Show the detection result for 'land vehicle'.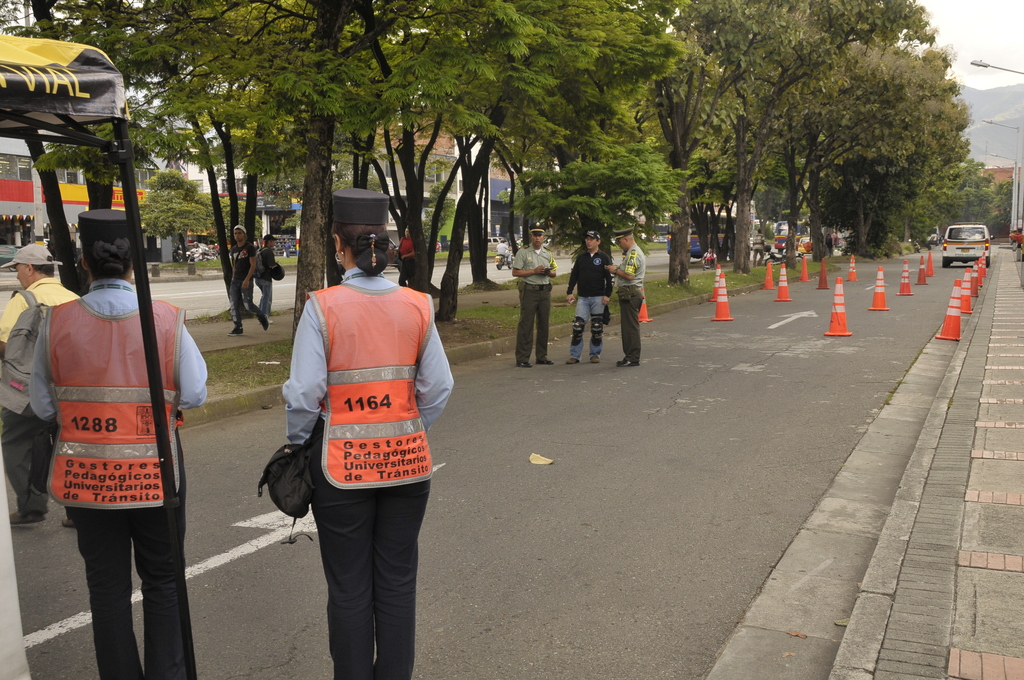
box(906, 238, 922, 255).
